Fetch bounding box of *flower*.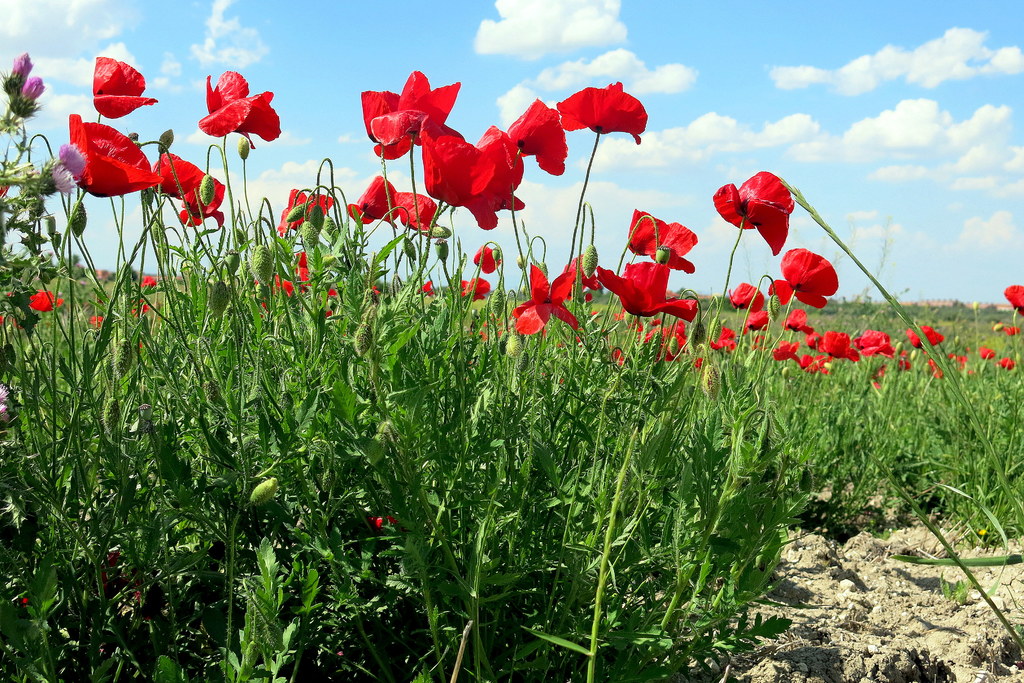
Bbox: [left=950, top=353, right=970, bottom=371].
